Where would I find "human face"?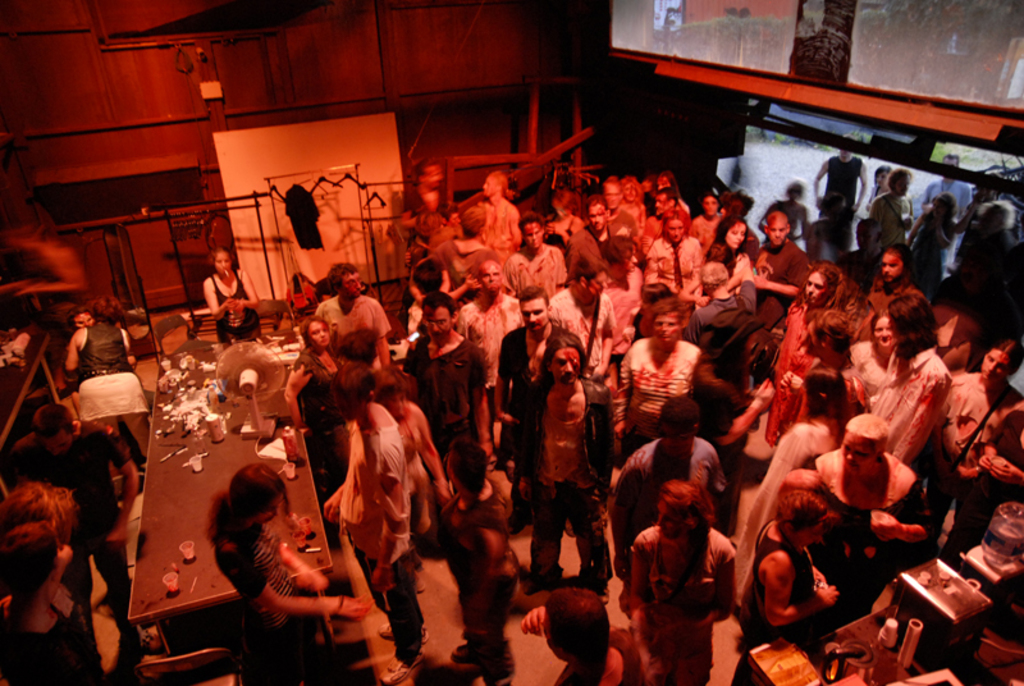
At x1=343 y1=267 x2=364 y2=299.
